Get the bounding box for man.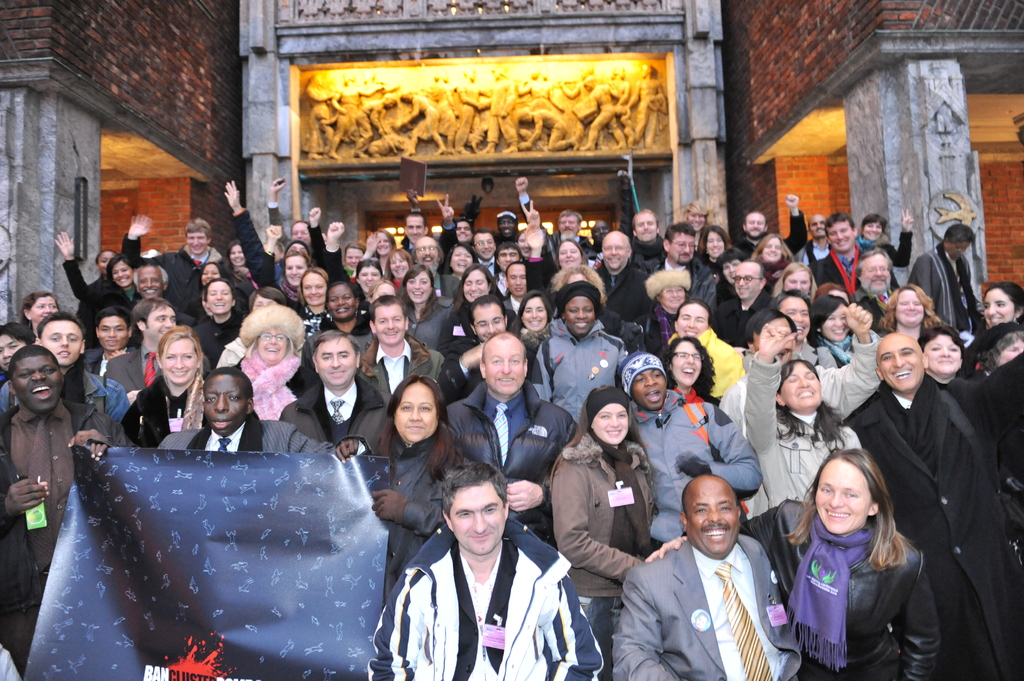
908,221,985,339.
